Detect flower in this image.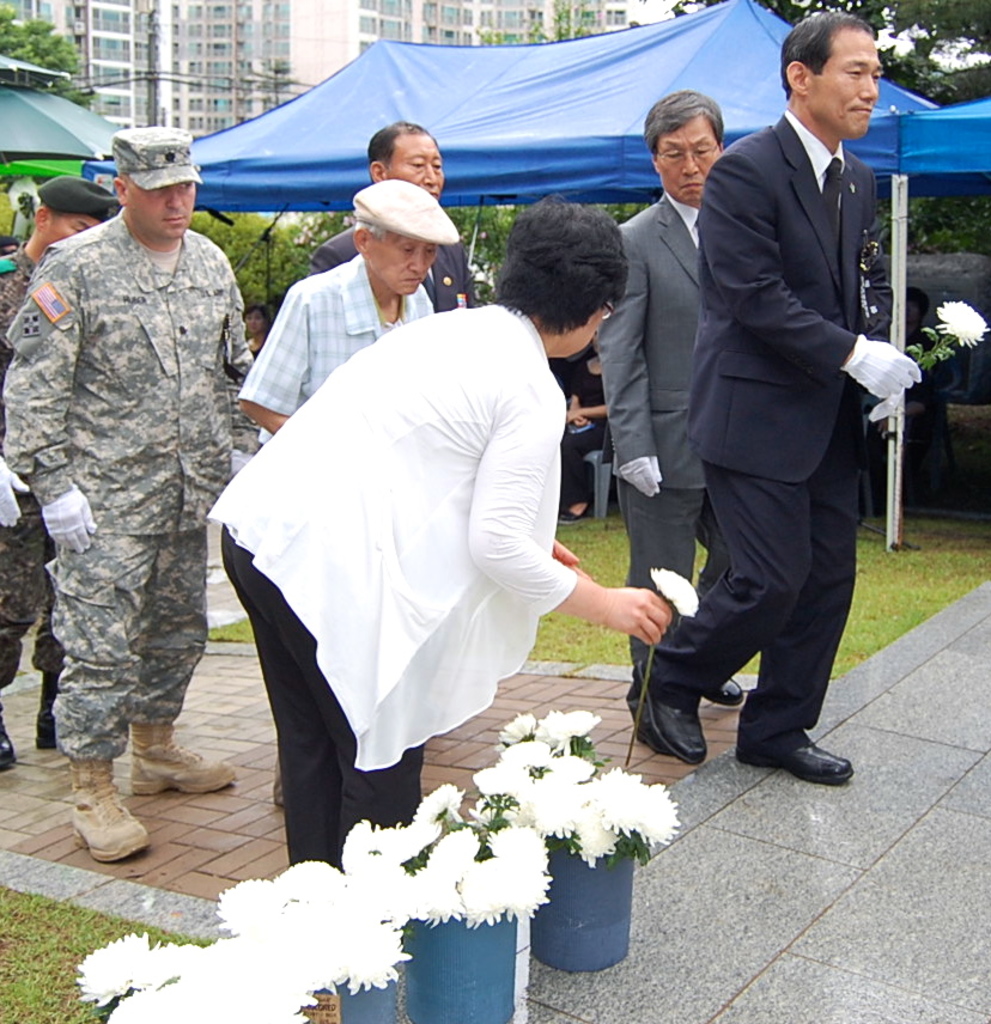
Detection: {"left": 929, "top": 300, "right": 985, "bottom": 343}.
